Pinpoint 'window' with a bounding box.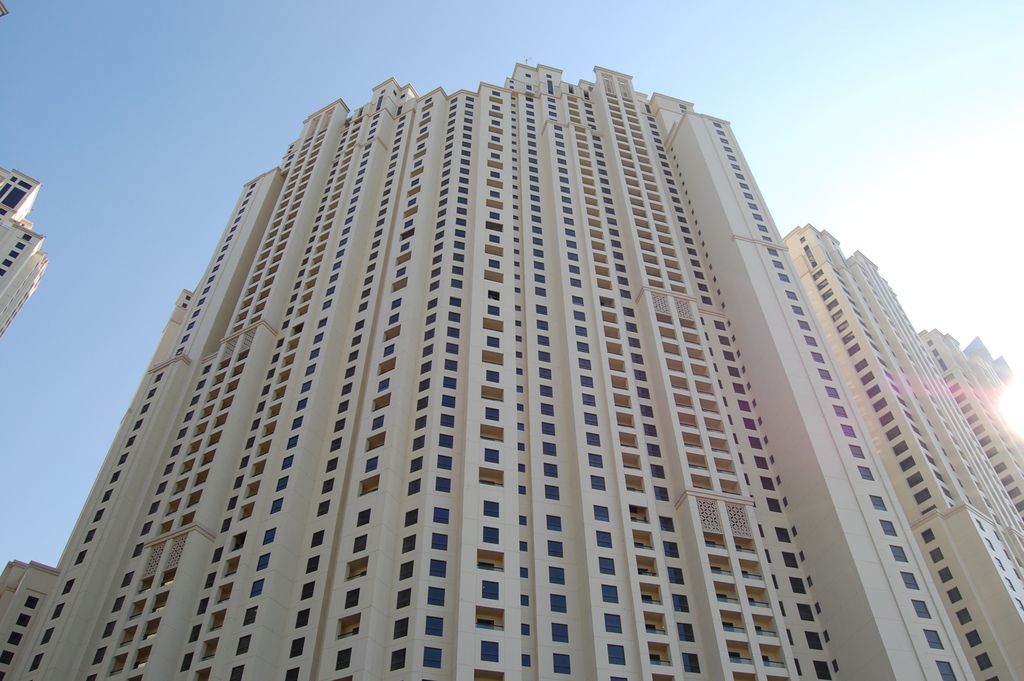
301/256/307/265.
